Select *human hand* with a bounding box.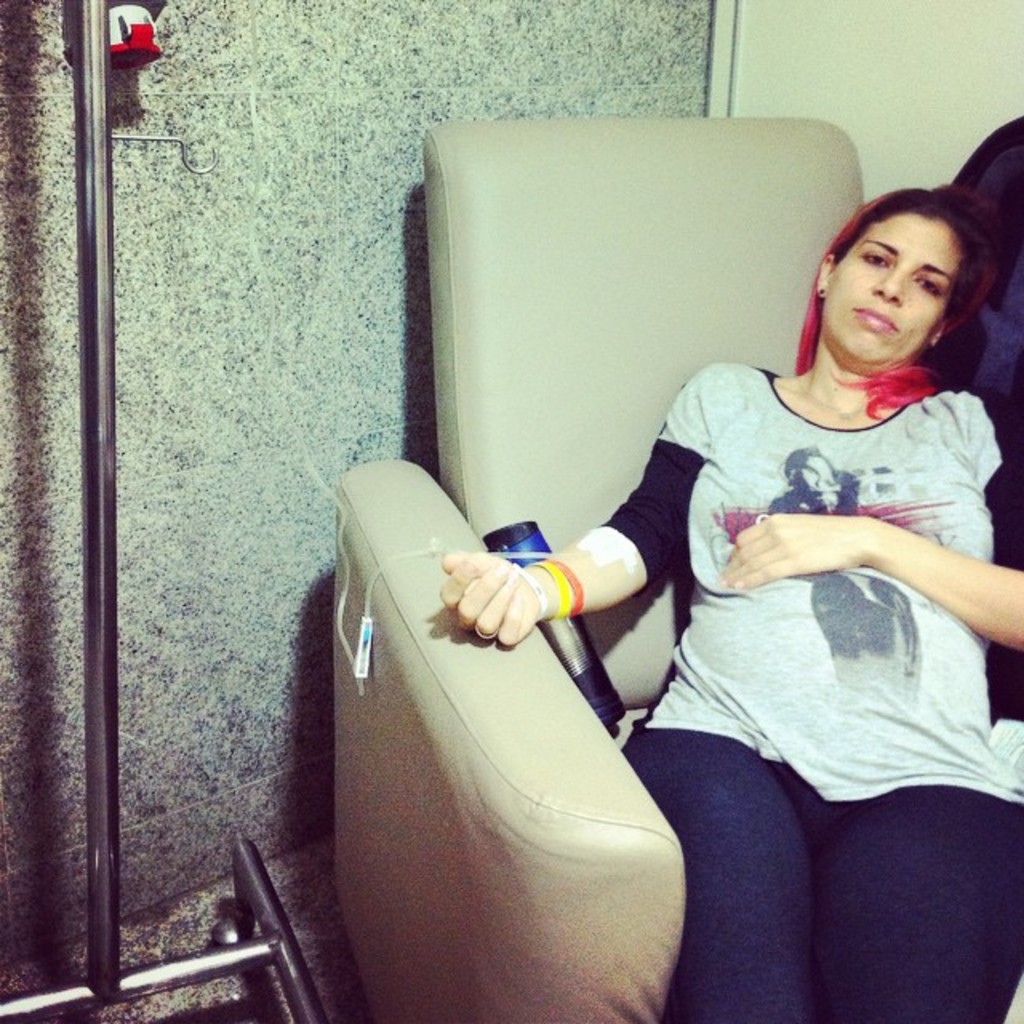
458, 533, 560, 664.
